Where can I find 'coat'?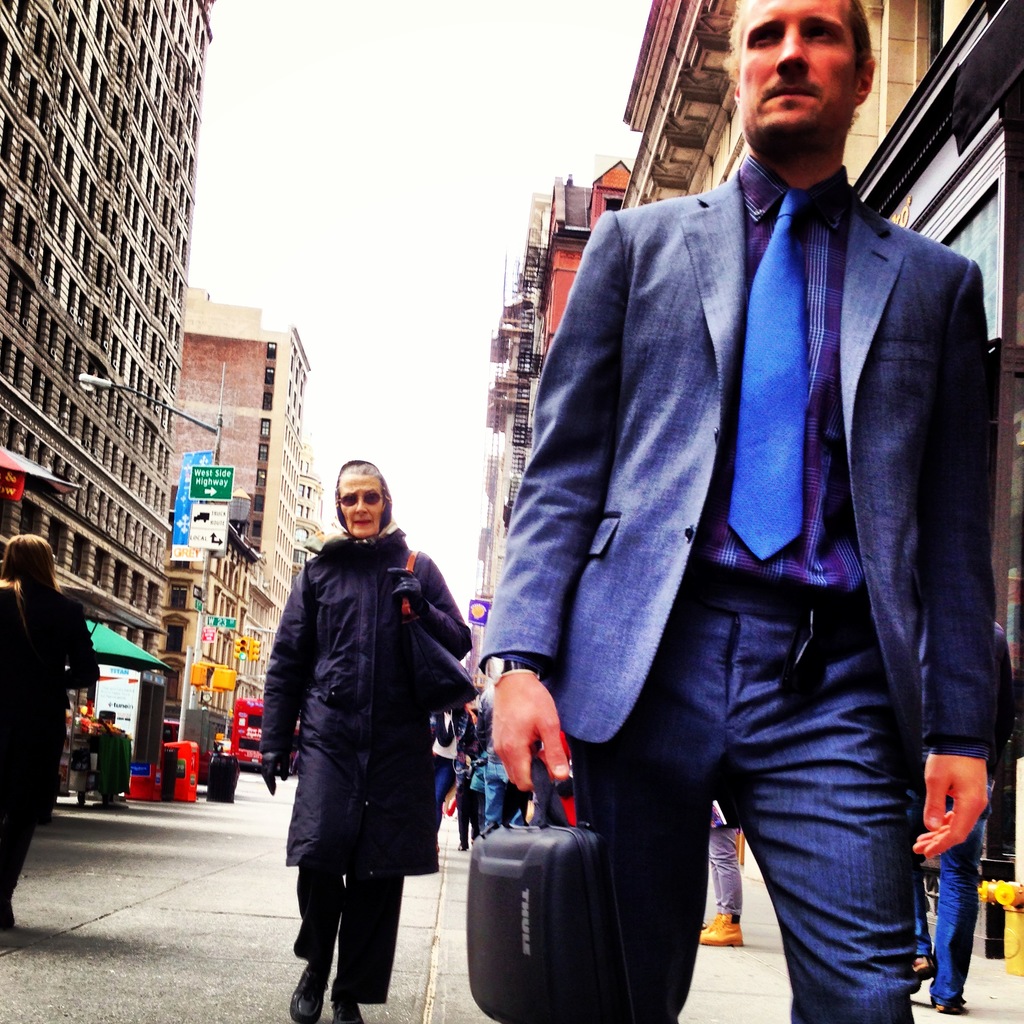
You can find it at region(0, 589, 97, 830).
